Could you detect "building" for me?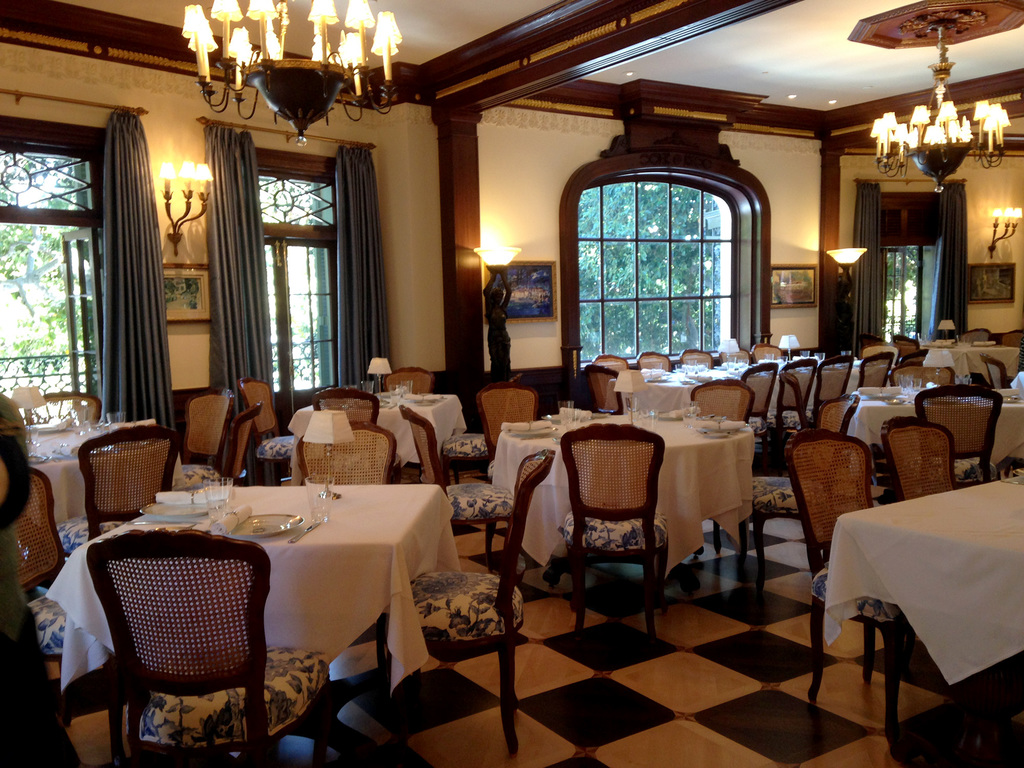
Detection result: <region>0, 0, 1022, 764</region>.
